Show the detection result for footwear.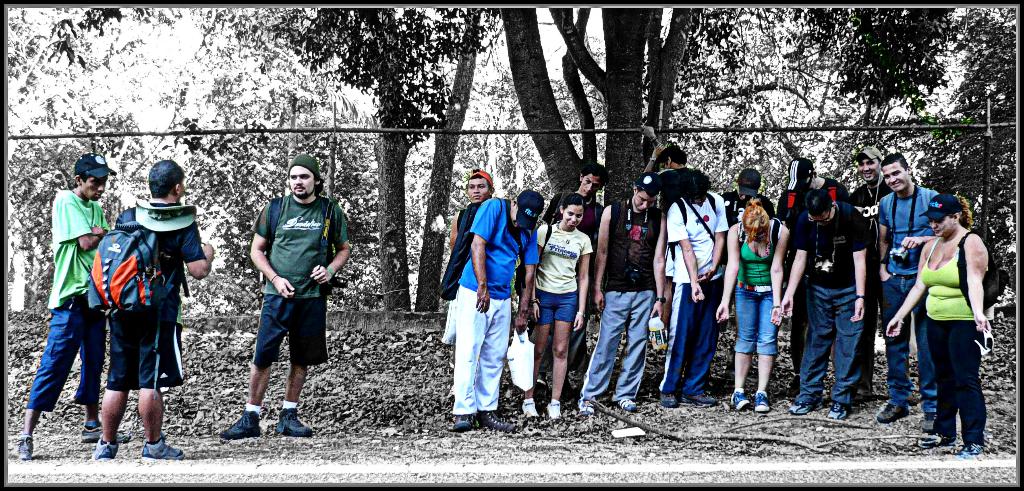
(524, 401, 540, 415).
